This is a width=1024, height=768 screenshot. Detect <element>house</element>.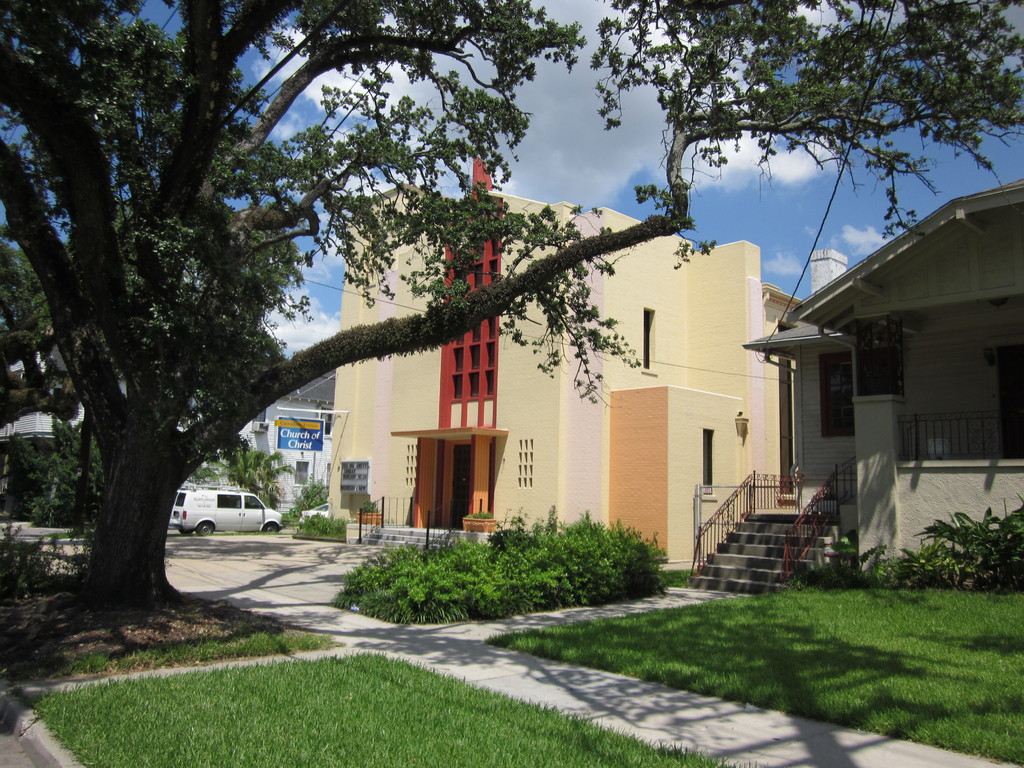
box=[732, 137, 1016, 597].
